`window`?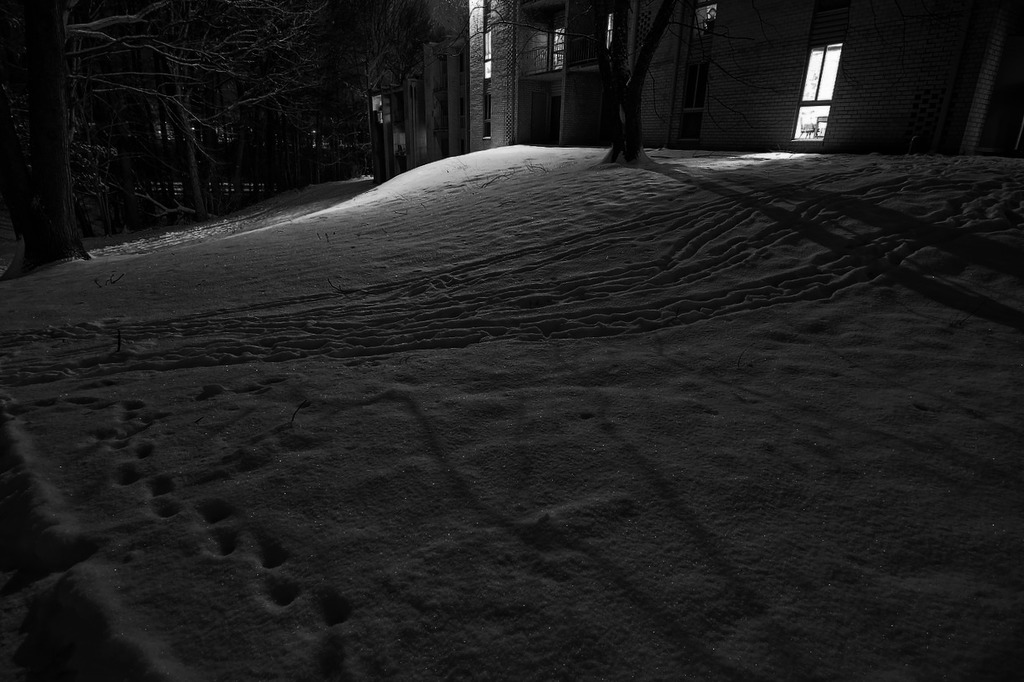
308, 123, 332, 149
